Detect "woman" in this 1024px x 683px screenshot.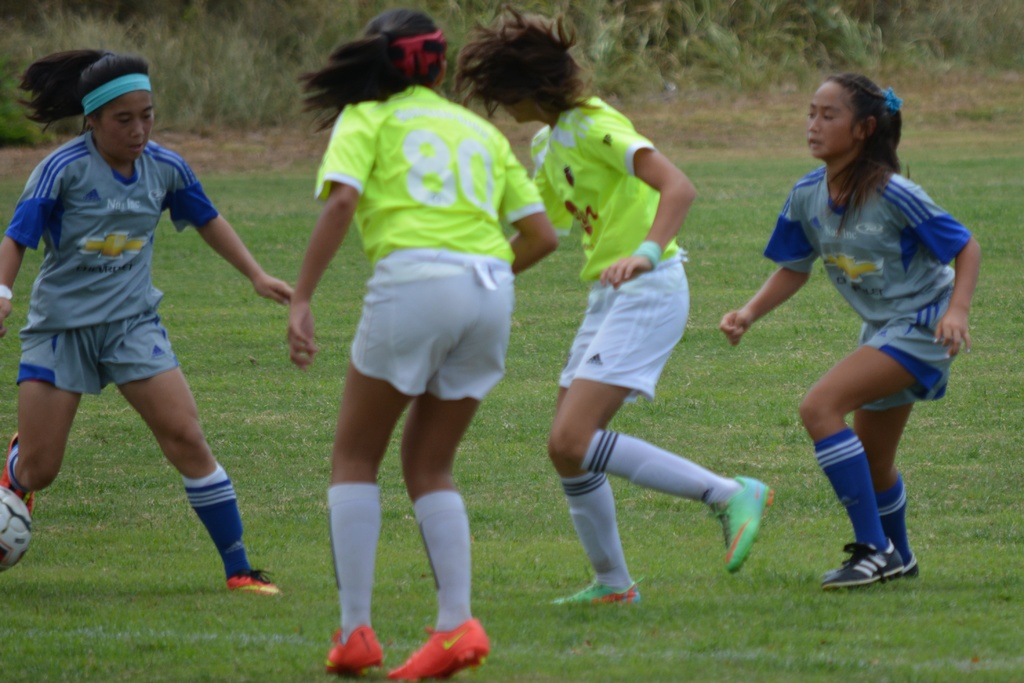
Detection: detection(0, 47, 299, 601).
